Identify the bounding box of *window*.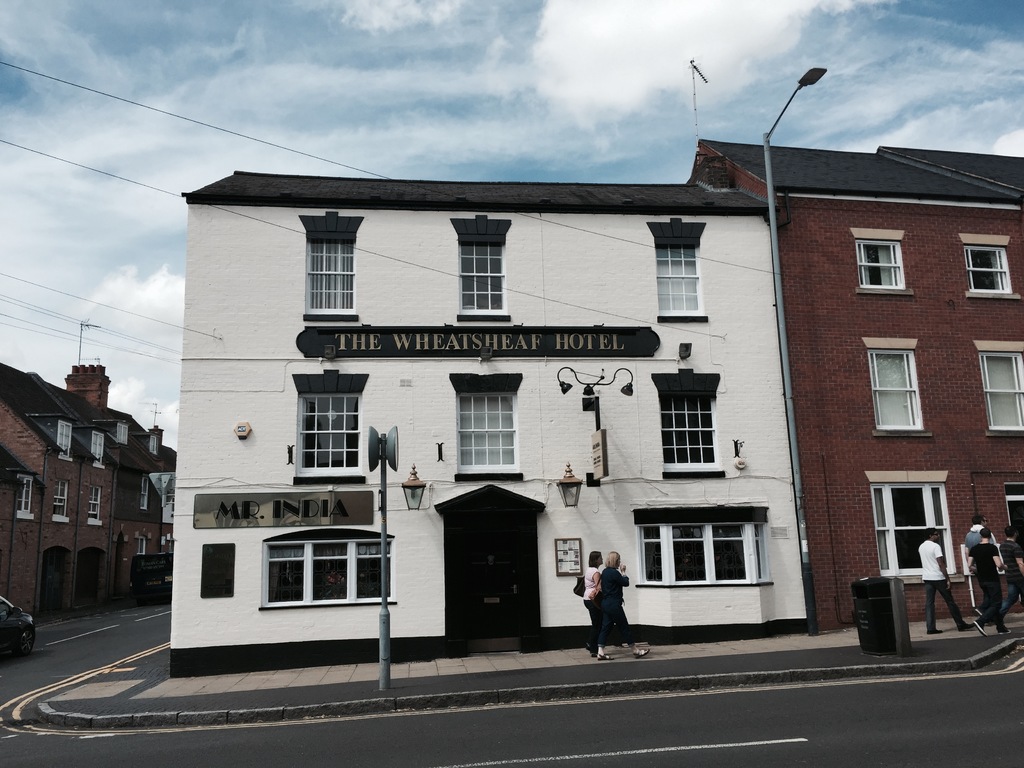
<box>867,341,920,440</box>.
